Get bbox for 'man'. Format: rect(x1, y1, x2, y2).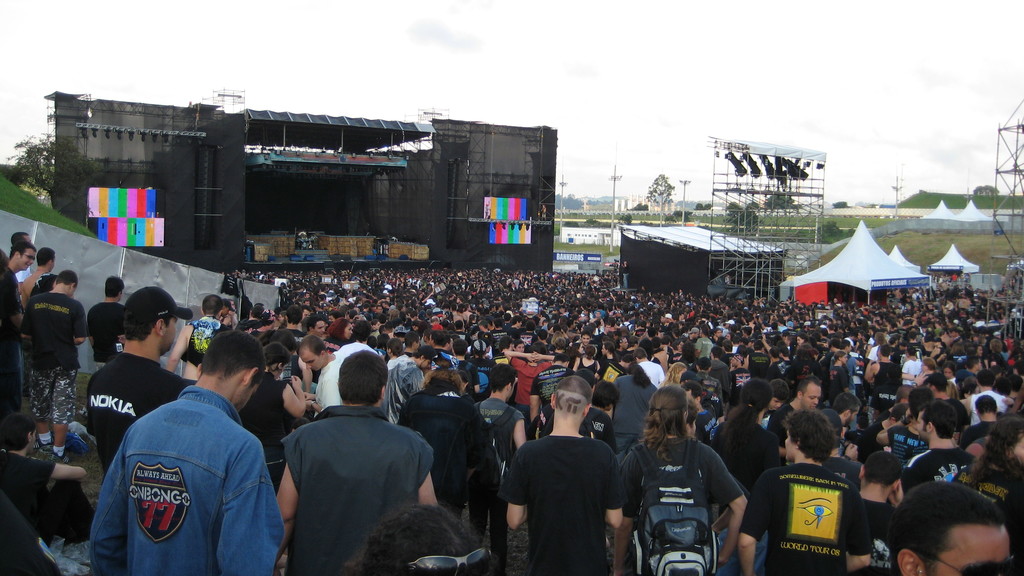
rect(735, 400, 876, 575).
